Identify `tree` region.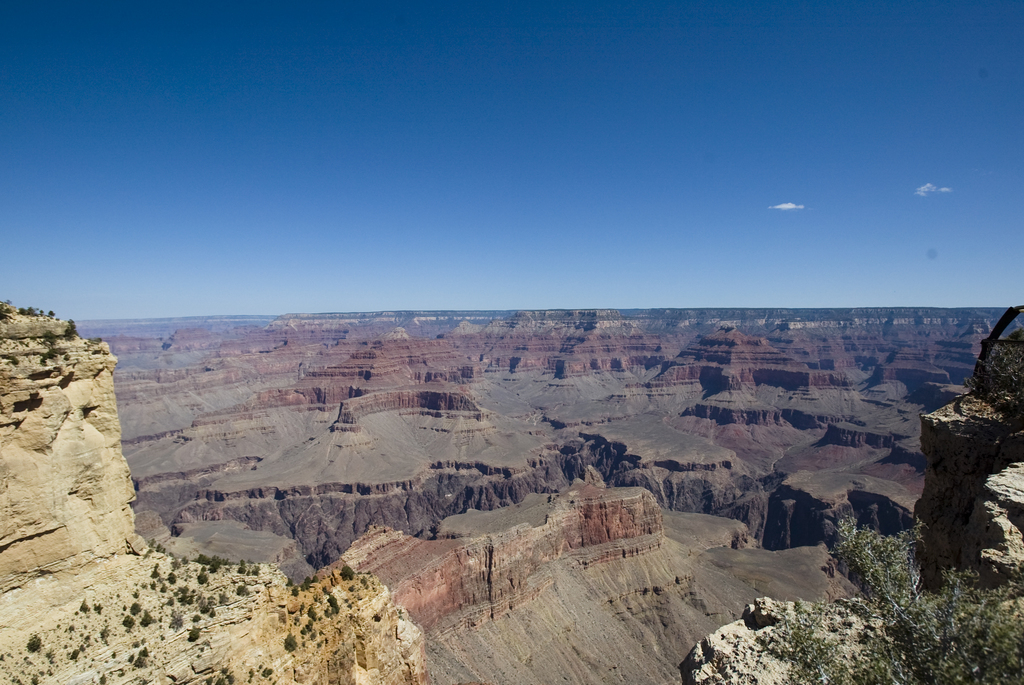
Region: x1=963 y1=342 x2=1023 y2=431.
